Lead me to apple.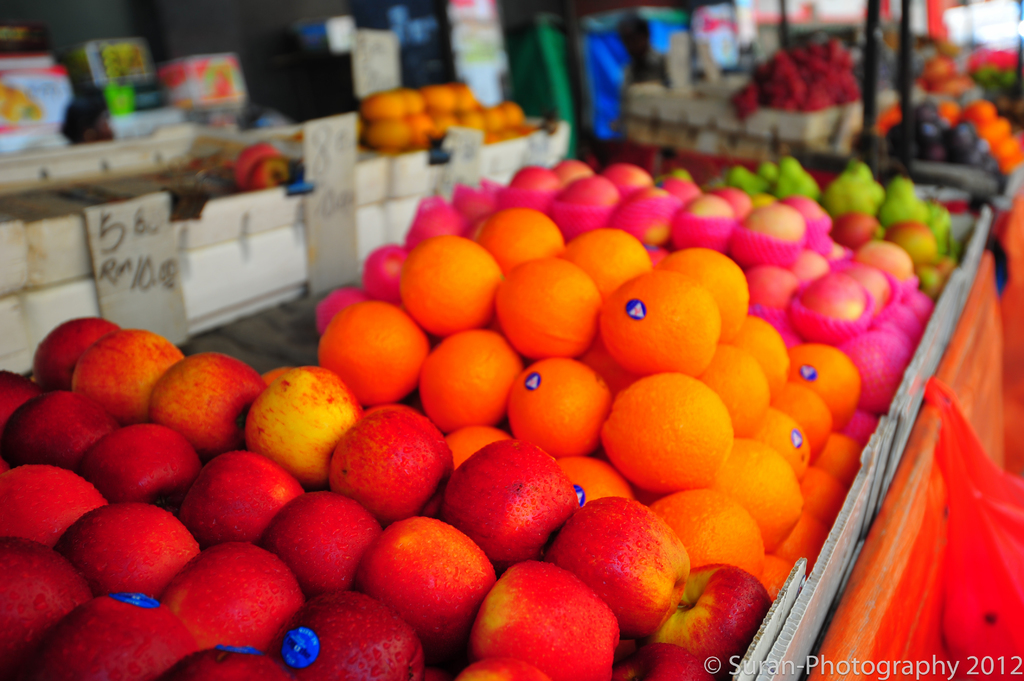
Lead to l=367, t=520, r=498, b=641.
